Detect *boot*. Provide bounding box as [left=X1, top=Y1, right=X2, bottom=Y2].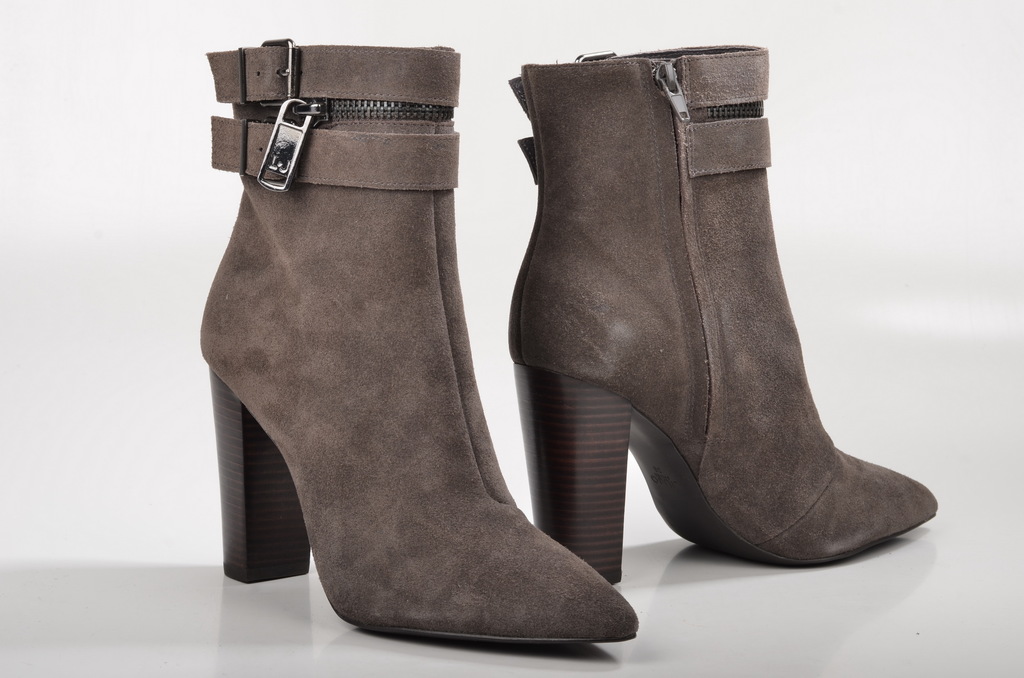
[left=198, top=35, right=639, bottom=644].
